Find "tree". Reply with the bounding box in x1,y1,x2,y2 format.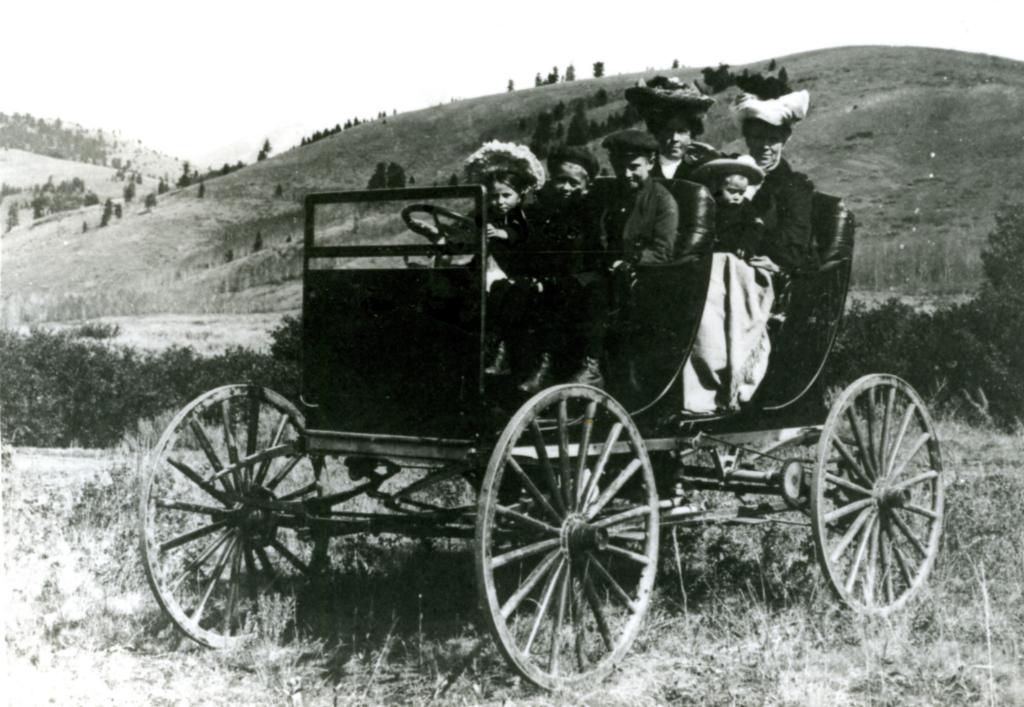
372,109,386,118.
